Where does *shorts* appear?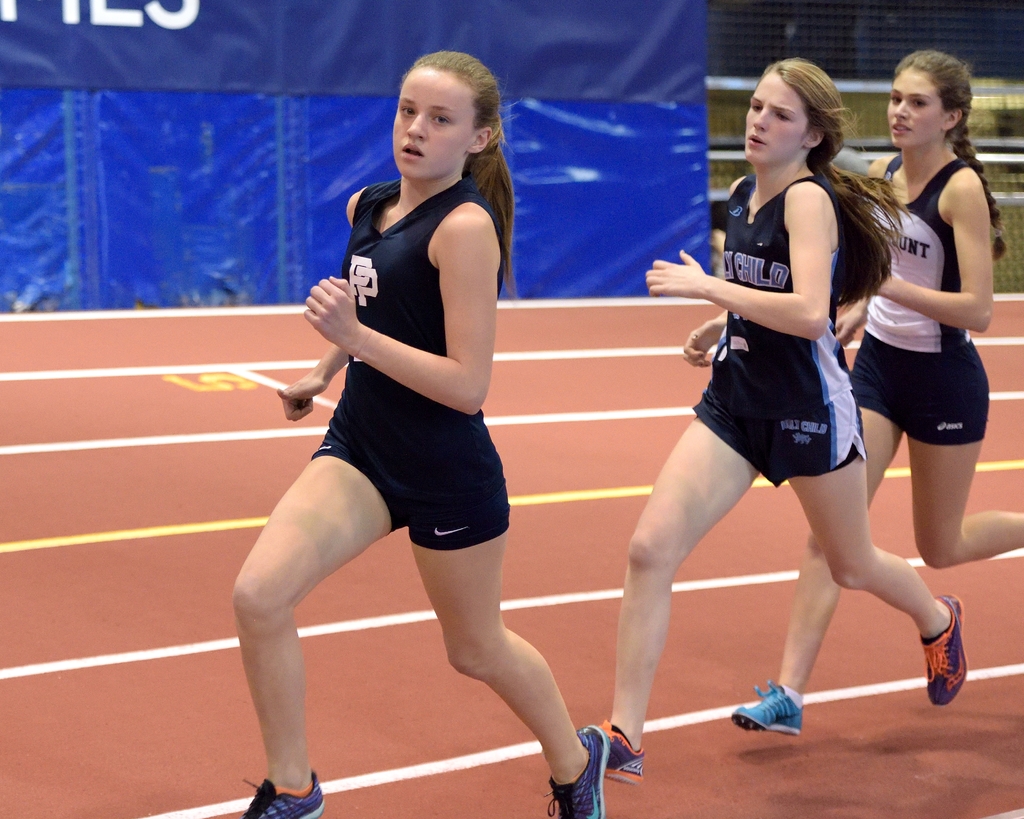
Appears at (309,433,509,549).
